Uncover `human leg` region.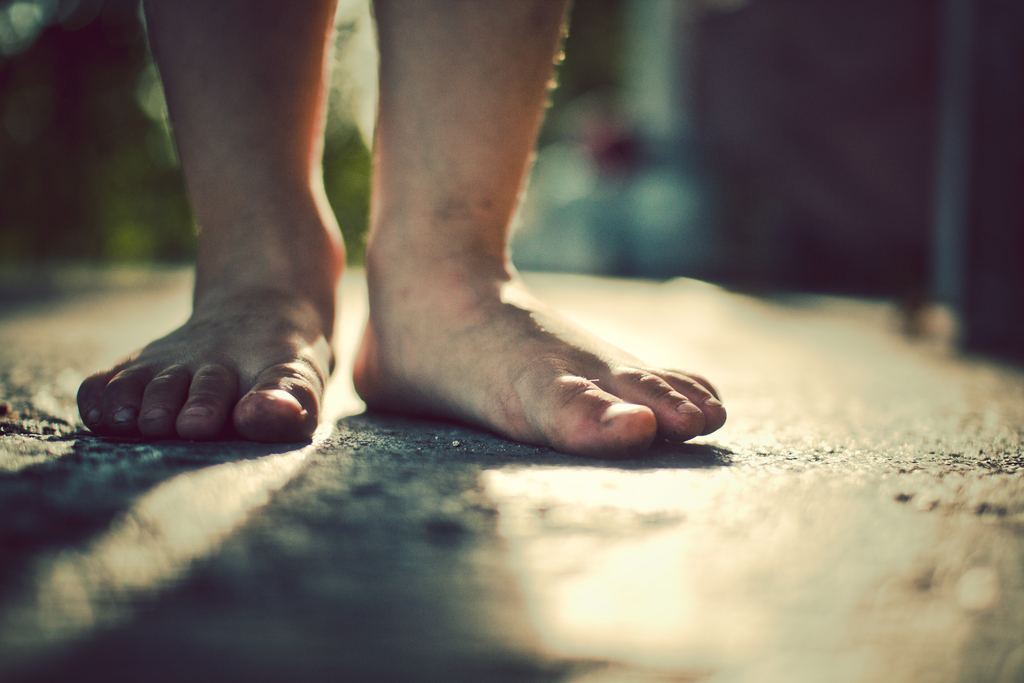
Uncovered: {"x1": 68, "y1": 0, "x2": 351, "y2": 434}.
